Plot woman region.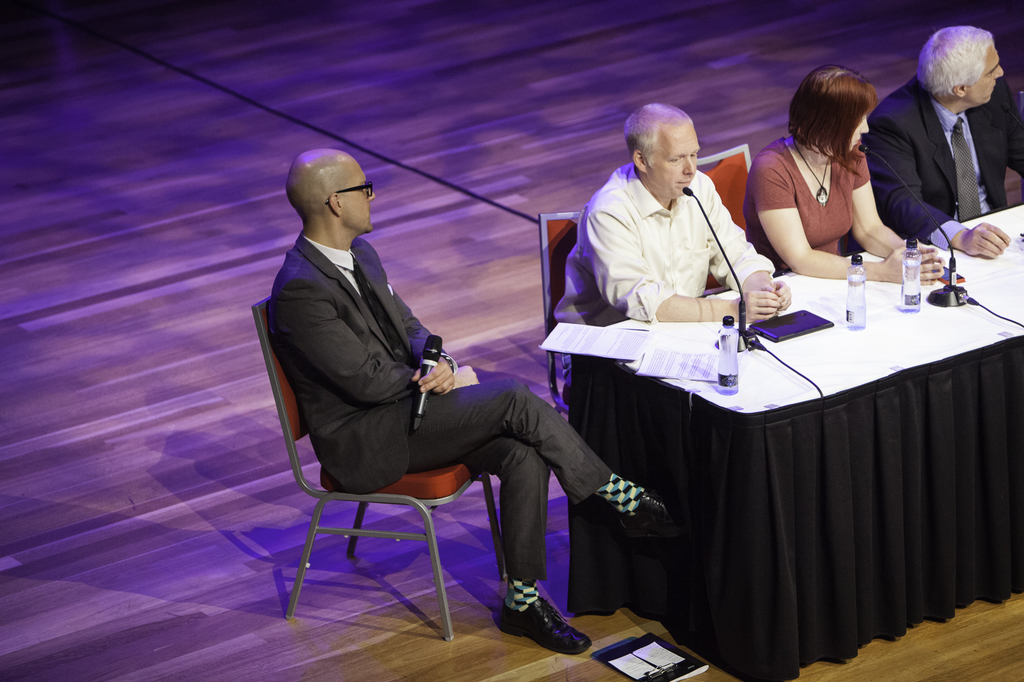
Plotted at <region>763, 61, 920, 292</region>.
